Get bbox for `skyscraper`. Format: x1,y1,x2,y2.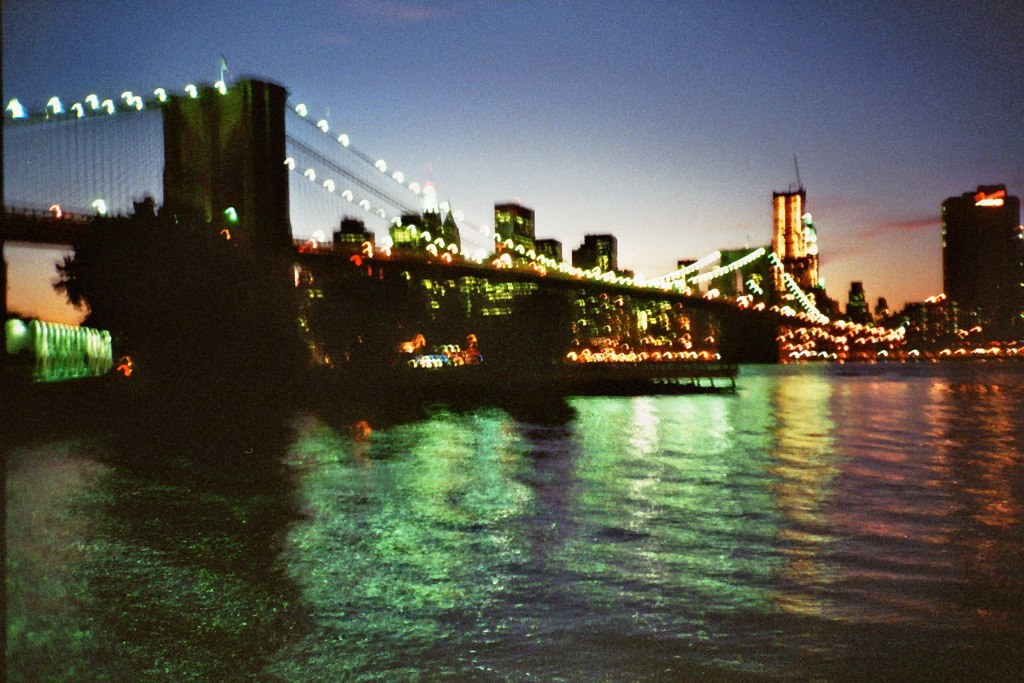
943,167,1018,321.
